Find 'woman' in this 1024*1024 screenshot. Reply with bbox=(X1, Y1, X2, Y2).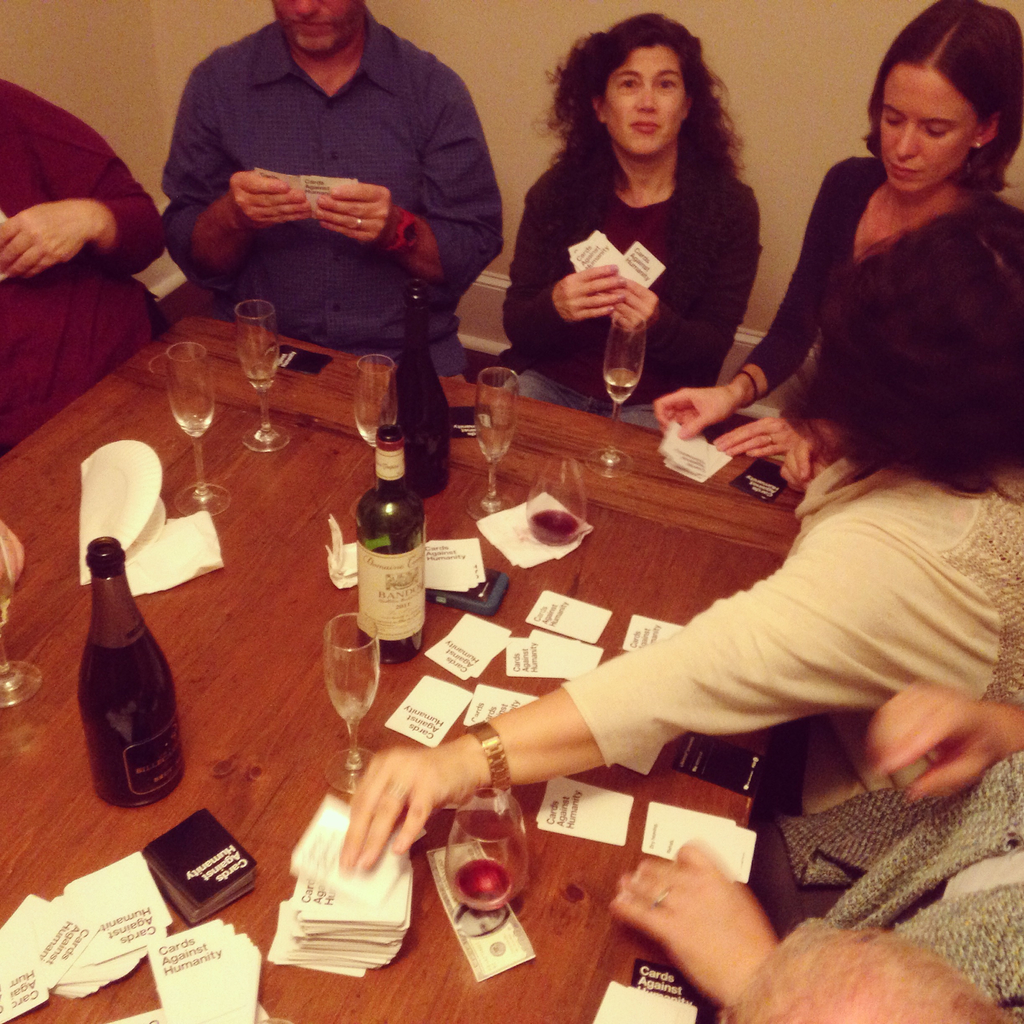
bbox=(532, 13, 784, 416).
